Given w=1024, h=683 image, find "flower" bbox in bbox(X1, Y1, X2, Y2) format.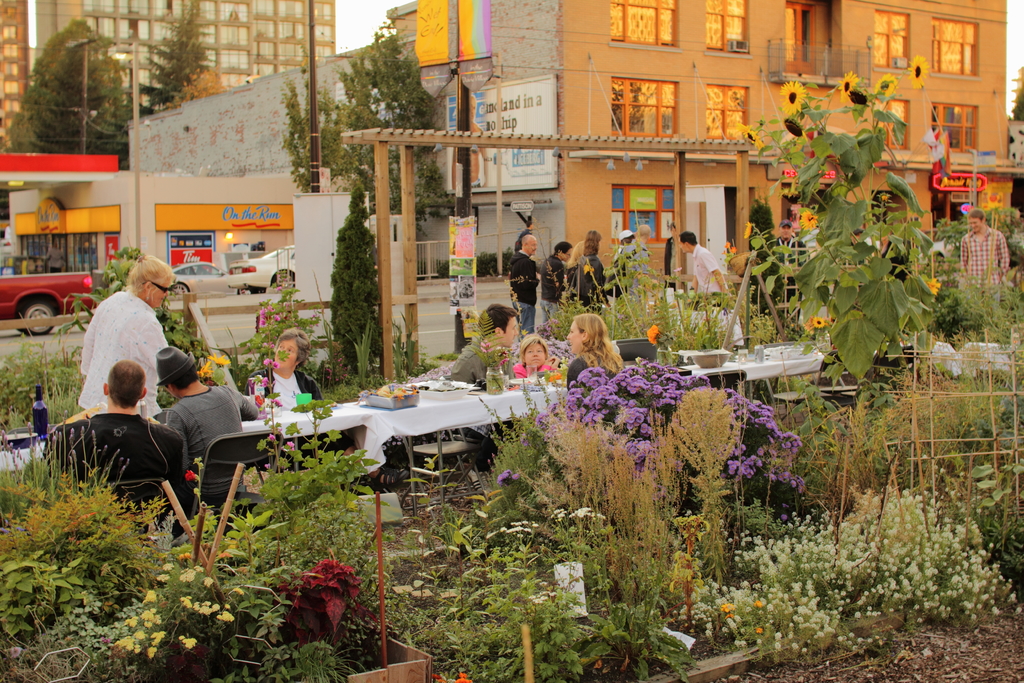
bbox(724, 244, 739, 255).
